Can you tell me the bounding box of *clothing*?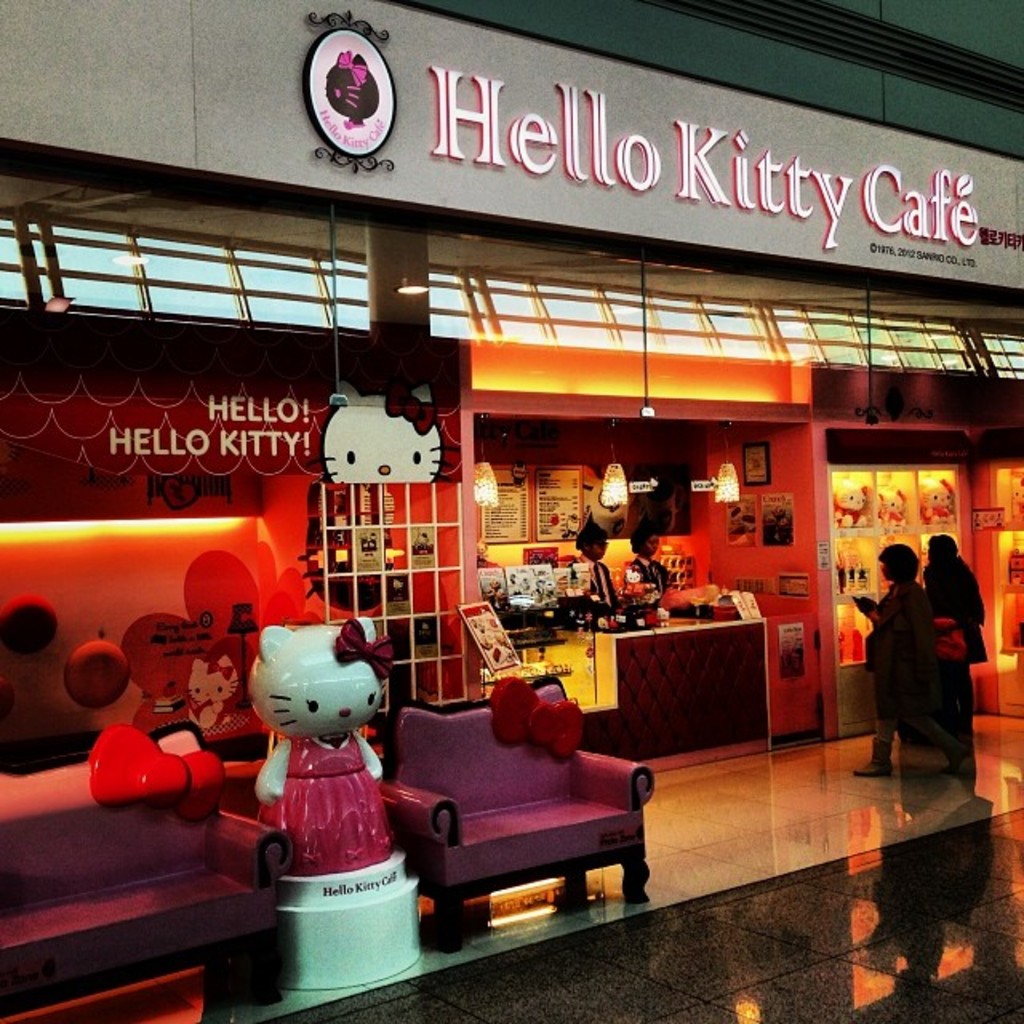
621 554 669 587.
